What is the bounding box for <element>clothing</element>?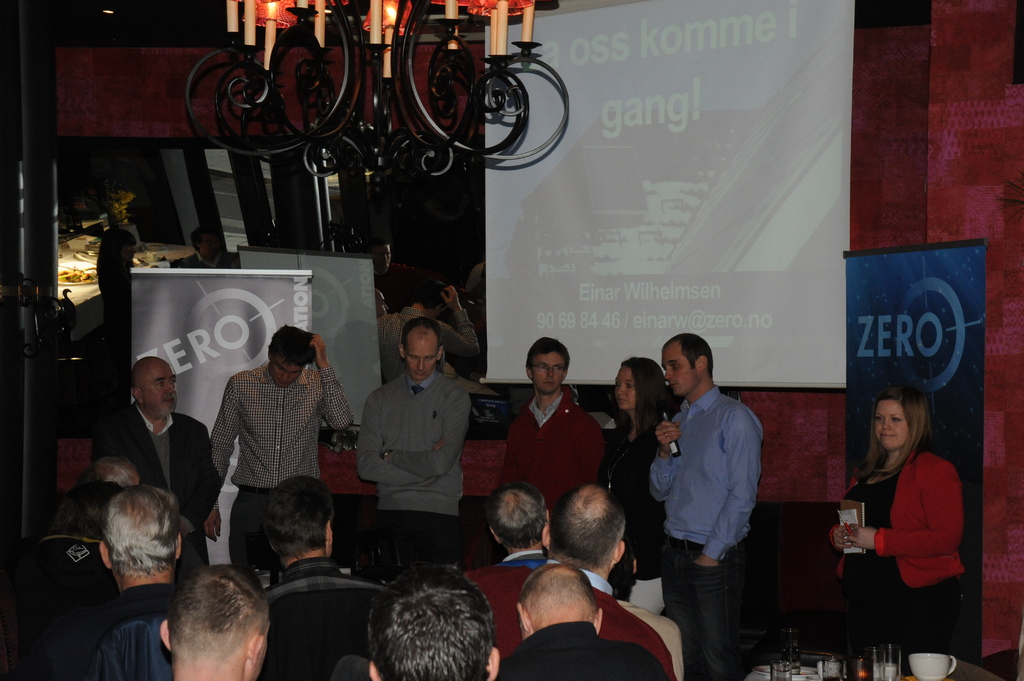
bbox(166, 249, 239, 269).
